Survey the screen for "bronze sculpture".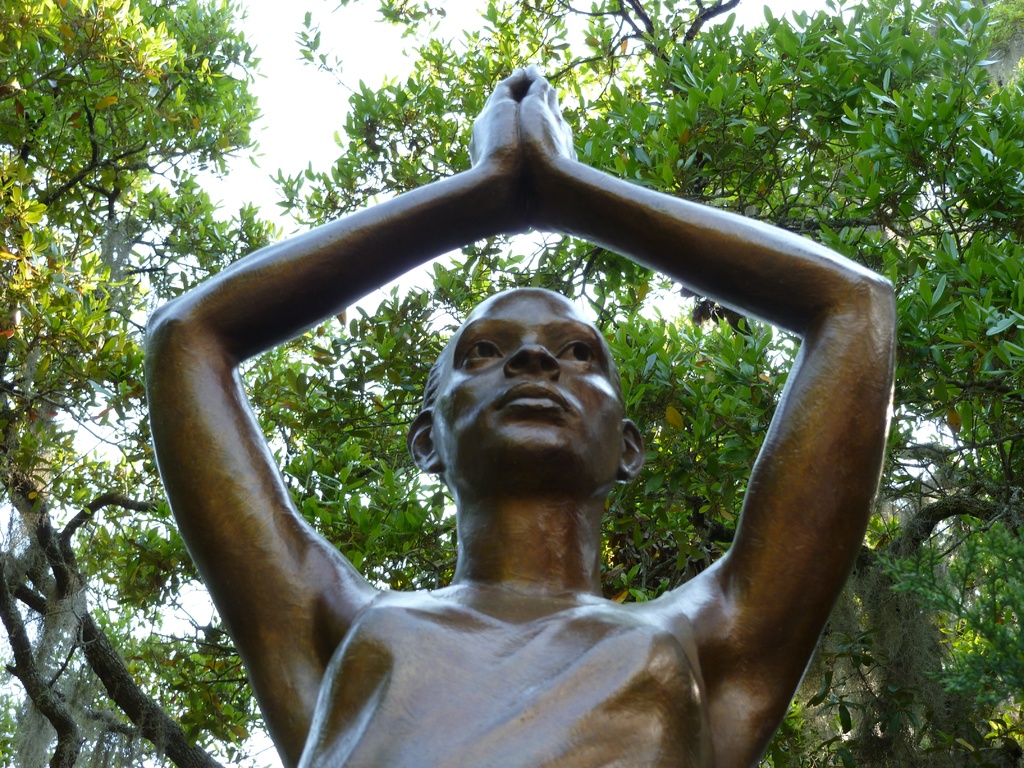
Survey found: l=138, t=77, r=953, b=752.
